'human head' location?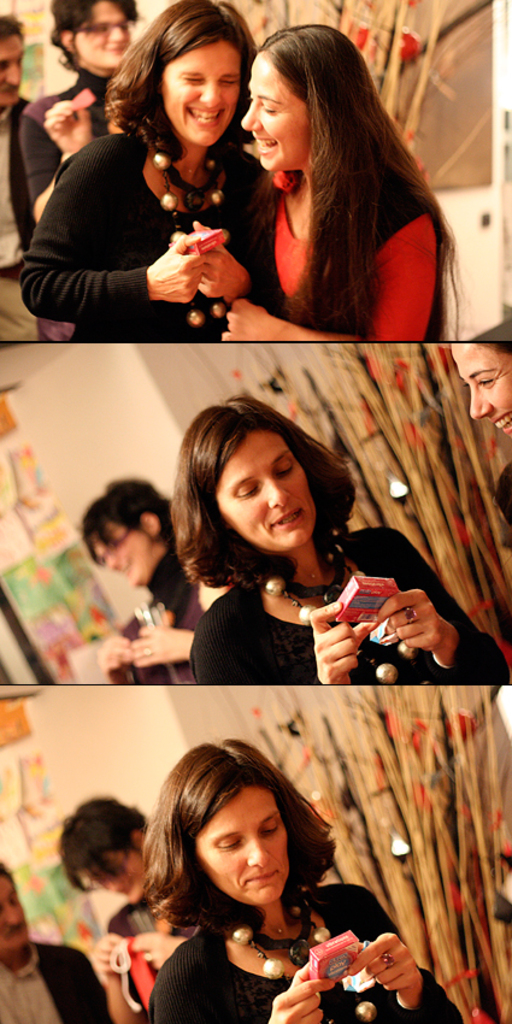
{"x1": 53, "y1": 0, "x2": 139, "y2": 75}
